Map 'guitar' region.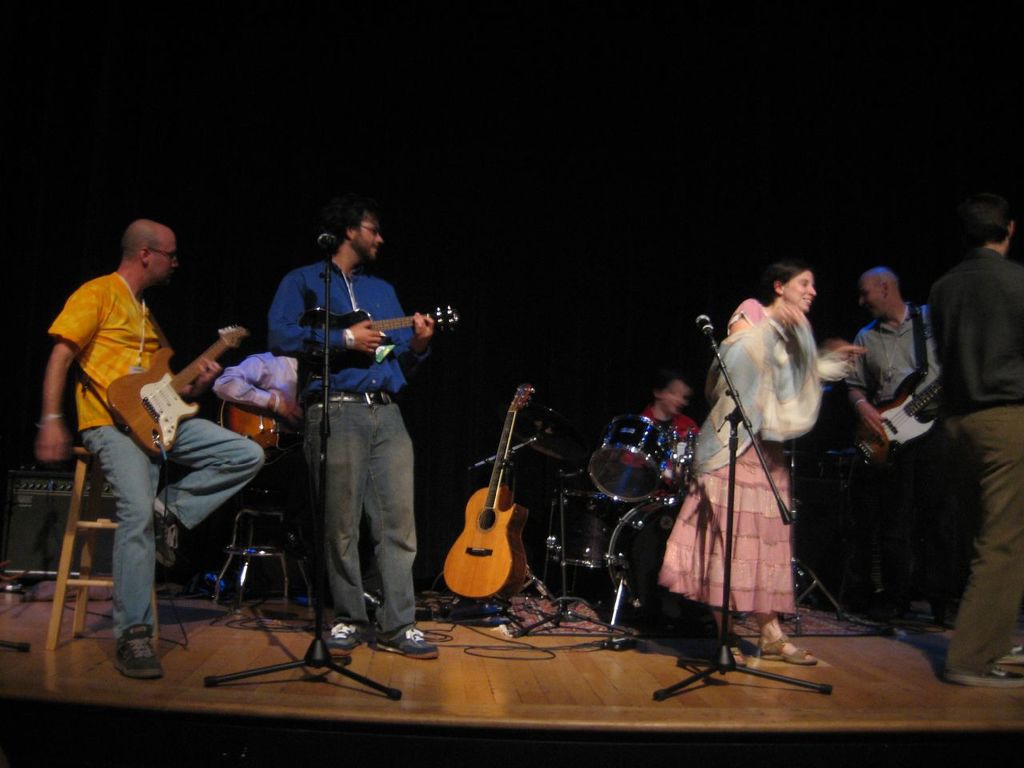
Mapped to {"left": 442, "top": 385, "right": 531, "bottom": 601}.
